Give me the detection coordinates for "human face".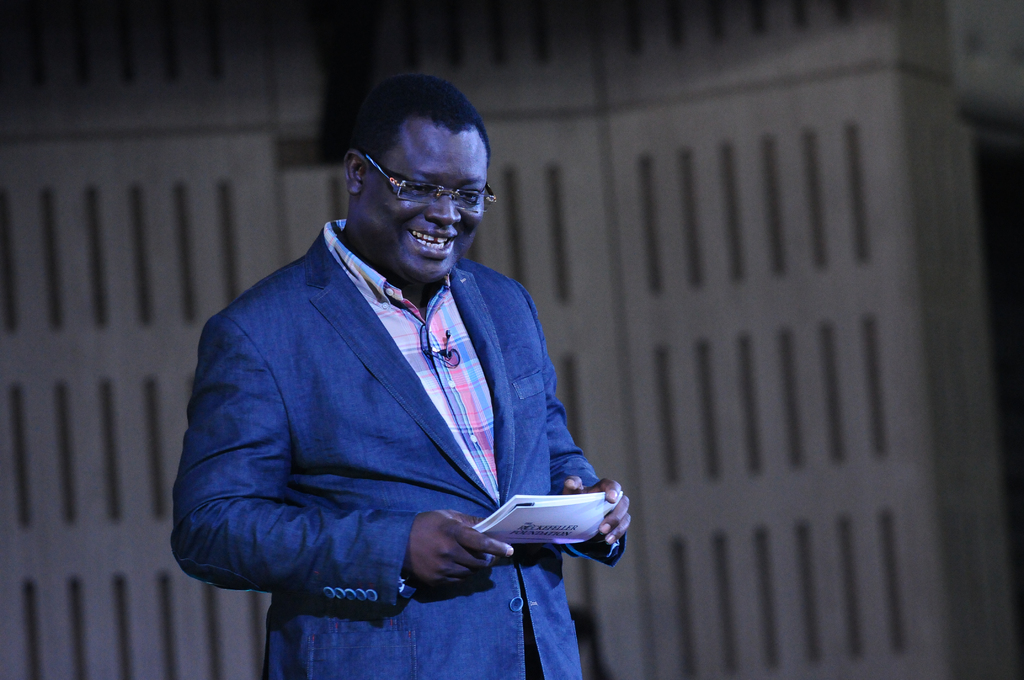
{"left": 356, "top": 129, "right": 483, "bottom": 282}.
